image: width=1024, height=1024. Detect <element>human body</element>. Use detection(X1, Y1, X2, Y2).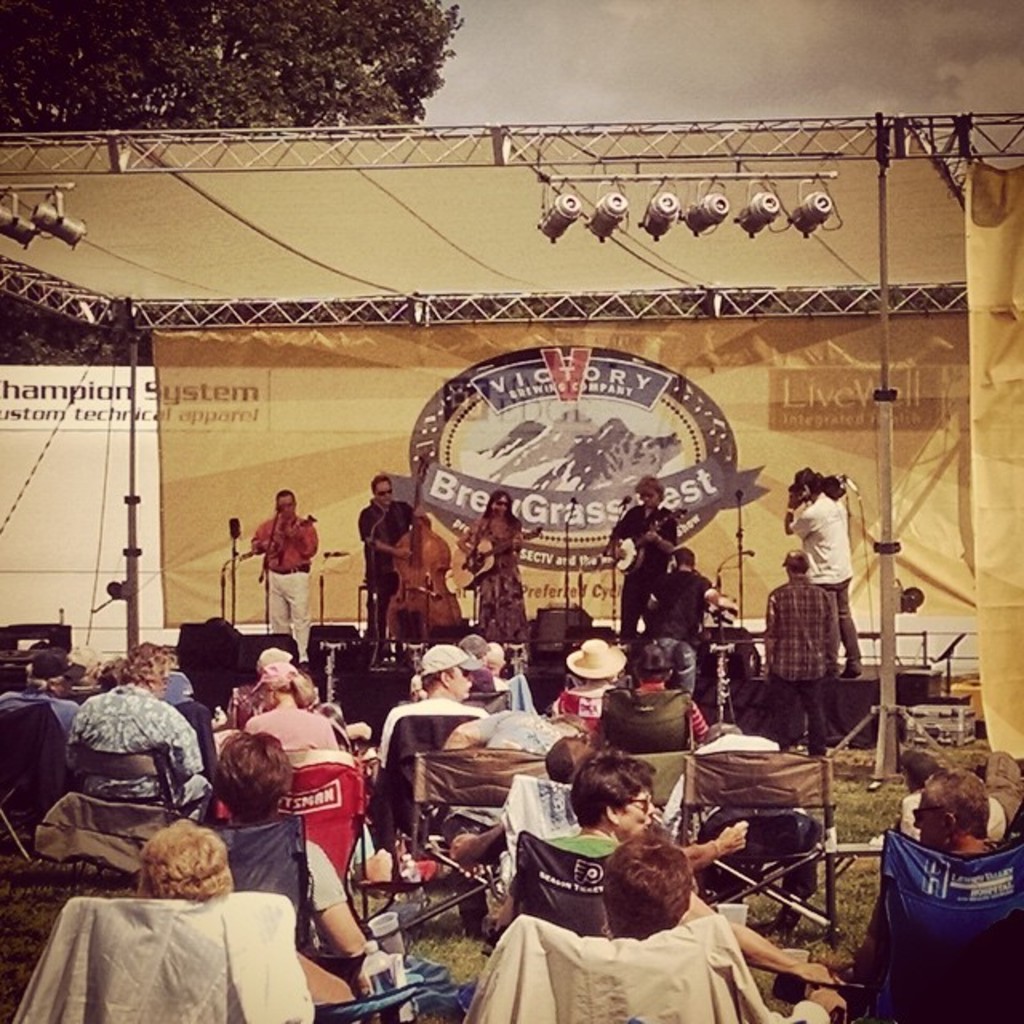
detection(582, 838, 837, 1022).
